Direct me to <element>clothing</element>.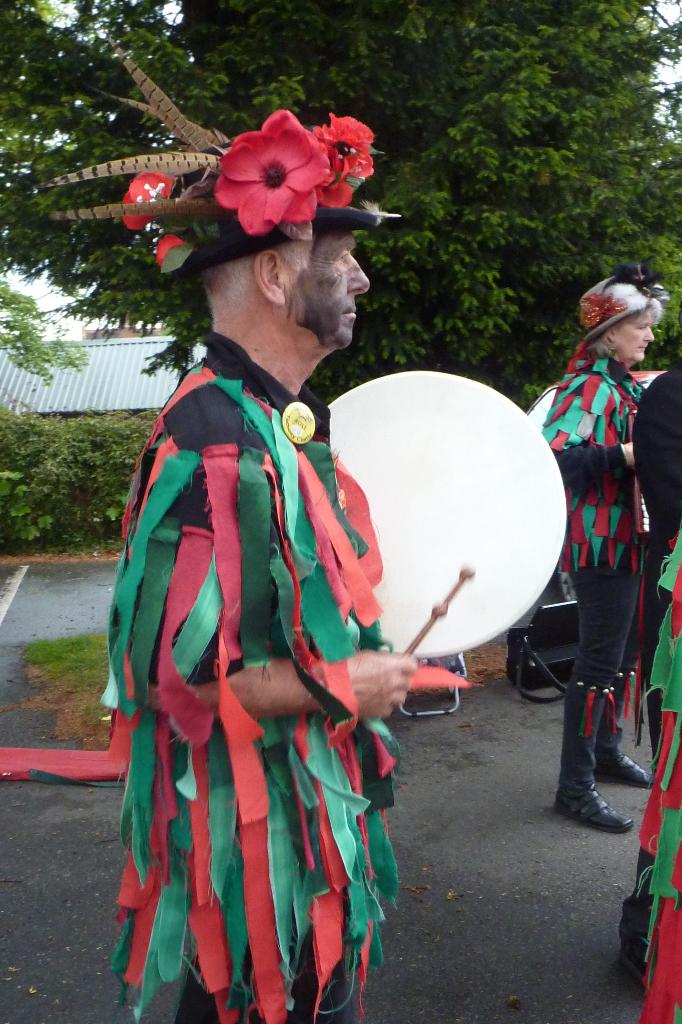
Direction: <box>630,564,681,1023</box>.
